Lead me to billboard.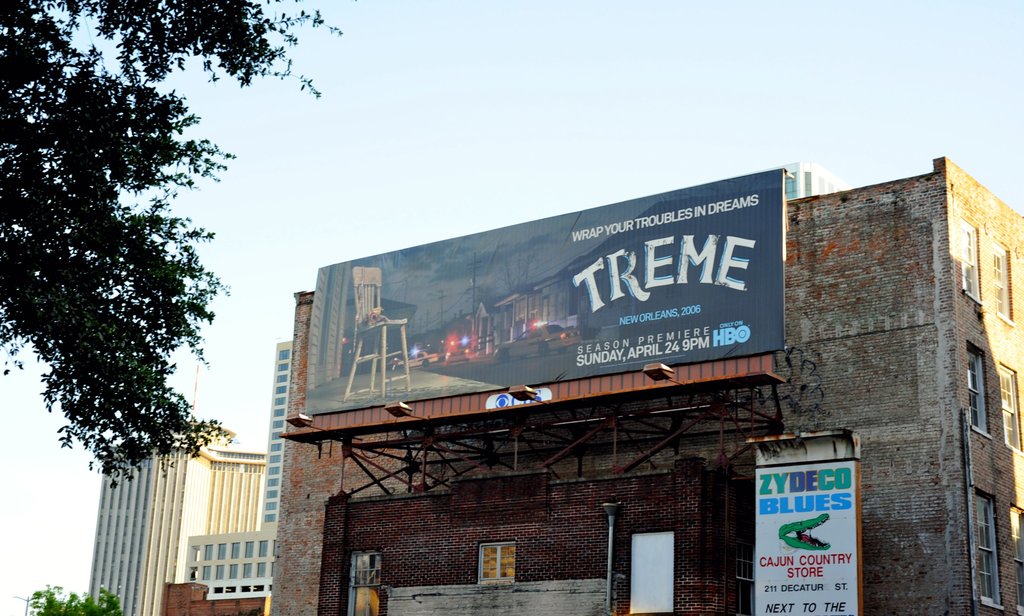
Lead to left=631, top=527, right=672, bottom=610.
